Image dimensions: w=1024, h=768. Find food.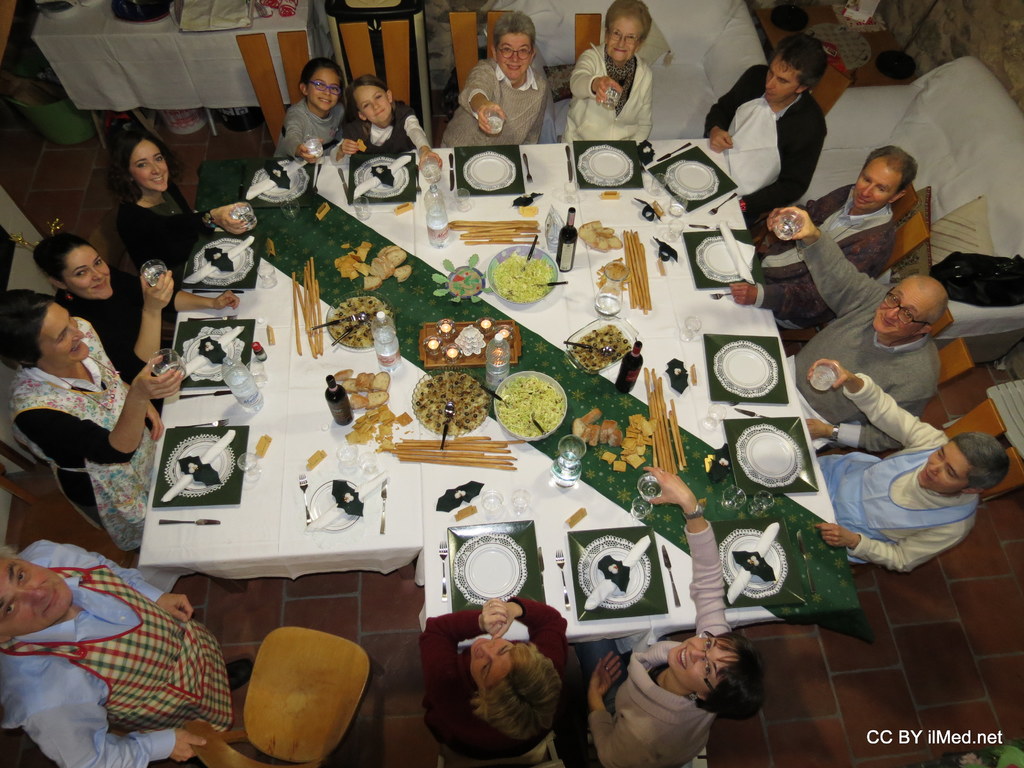
x1=497 y1=375 x2=563 y2=436.
